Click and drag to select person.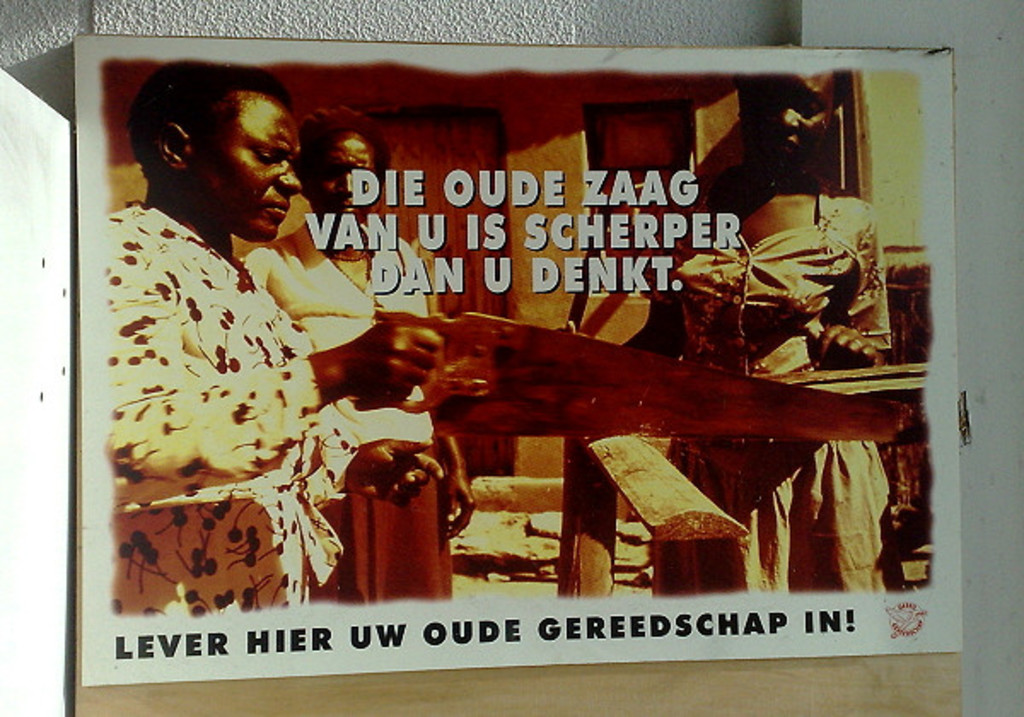
Selection: (x1=618, y1=67, x2=891, y2=591).
